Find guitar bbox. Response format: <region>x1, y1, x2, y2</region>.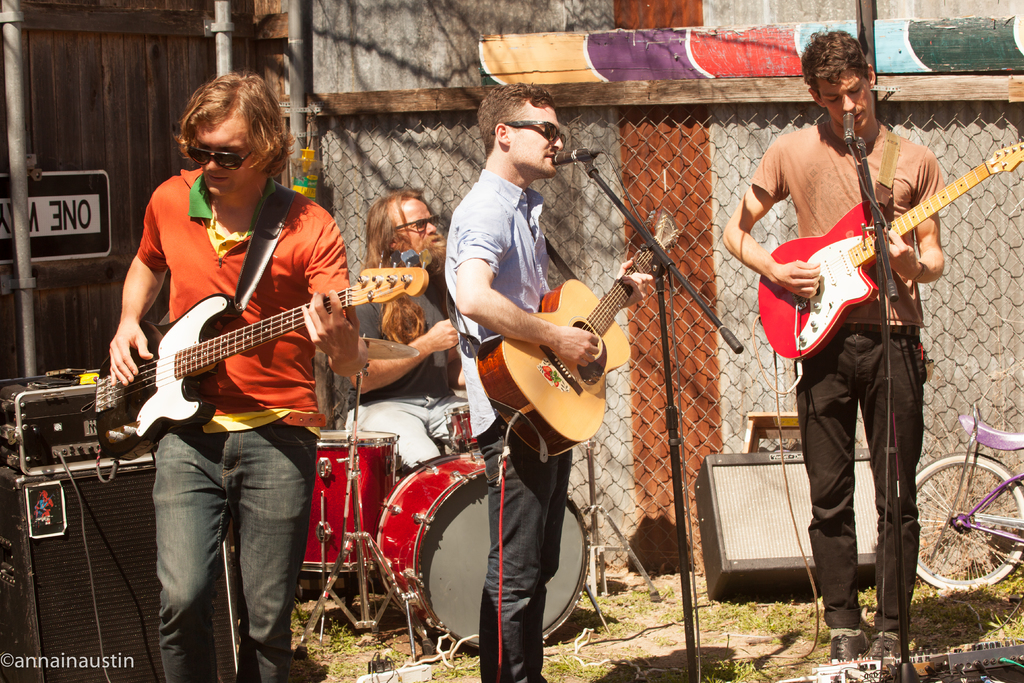
<region>755, 140, 1023, 364</region>.
